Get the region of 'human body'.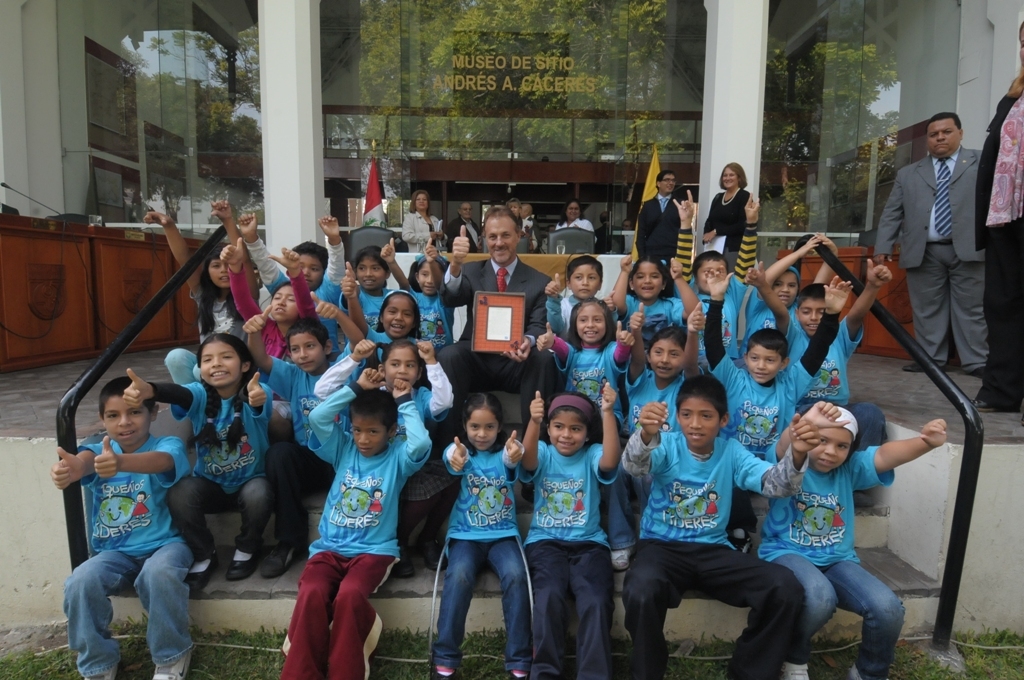
308, 336, 455, 577.
